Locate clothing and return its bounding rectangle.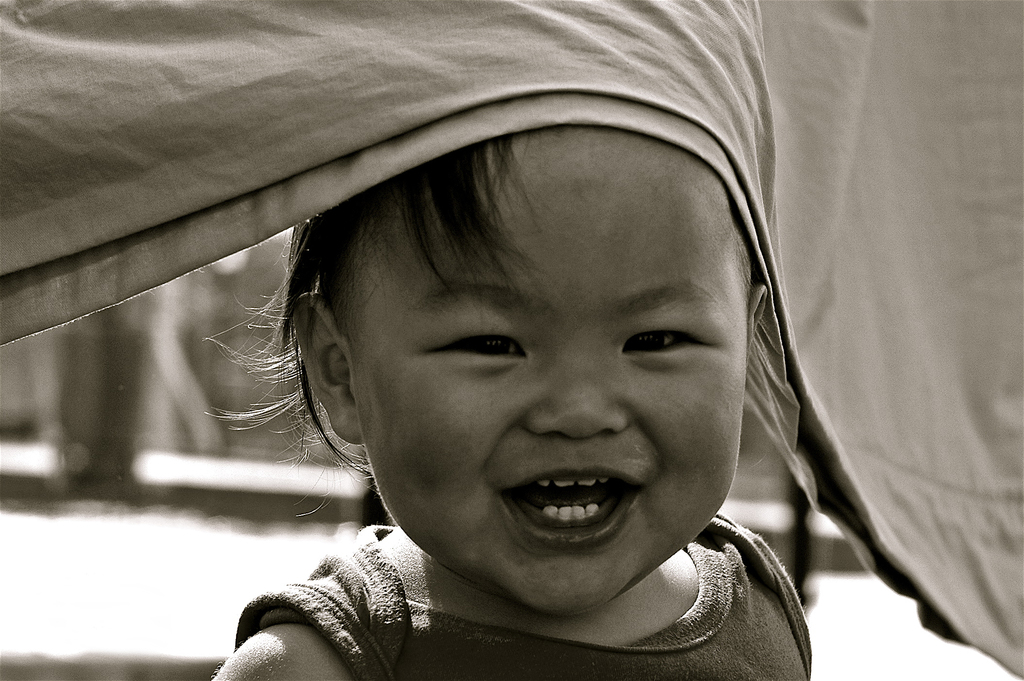
rect(205, 464, 841, 668).
